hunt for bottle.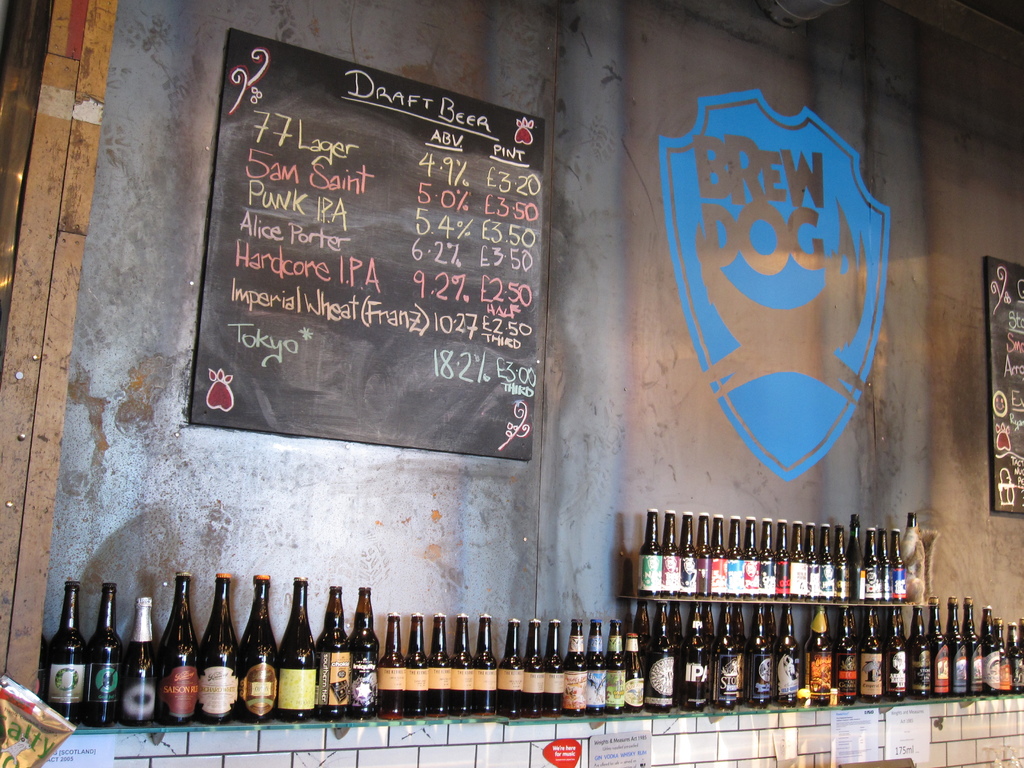
Hunted down at detection(835, 604, 855, 703).
